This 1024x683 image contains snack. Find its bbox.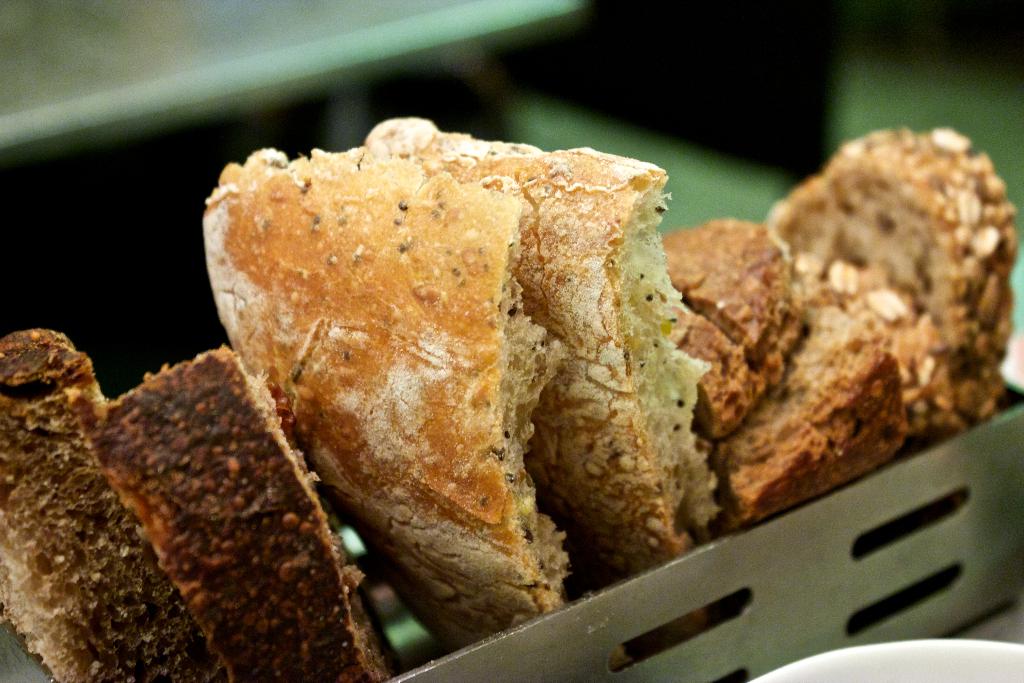
0:333:379:682.
